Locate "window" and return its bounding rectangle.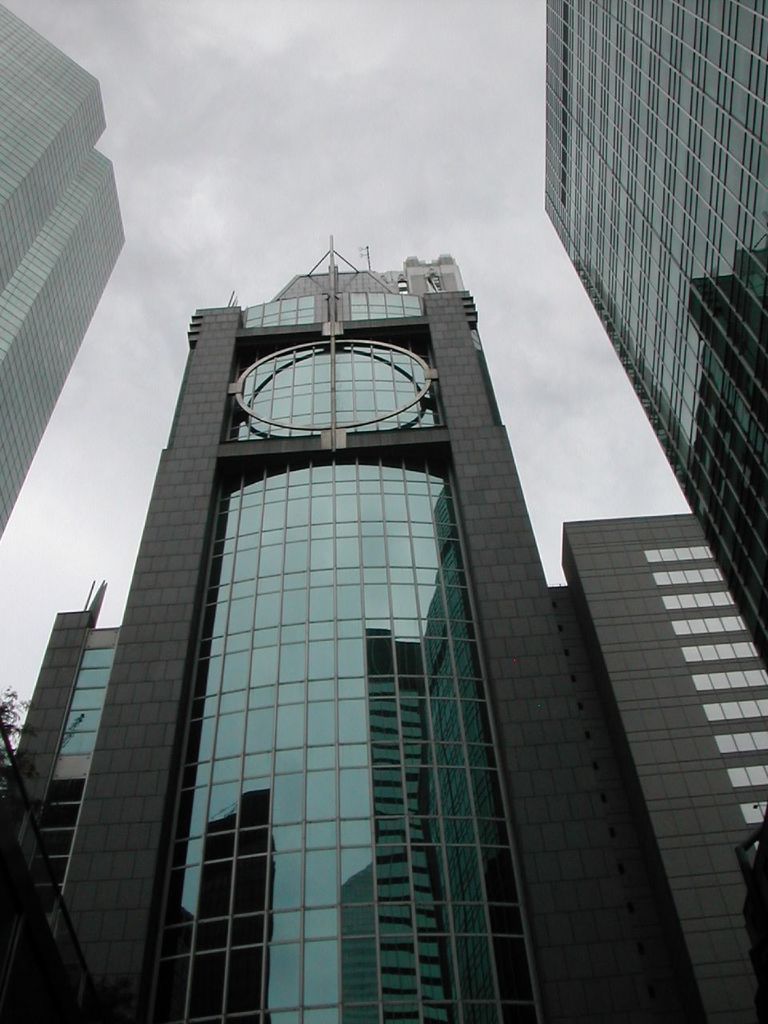
bbox=[671, 614, 742, 635].
